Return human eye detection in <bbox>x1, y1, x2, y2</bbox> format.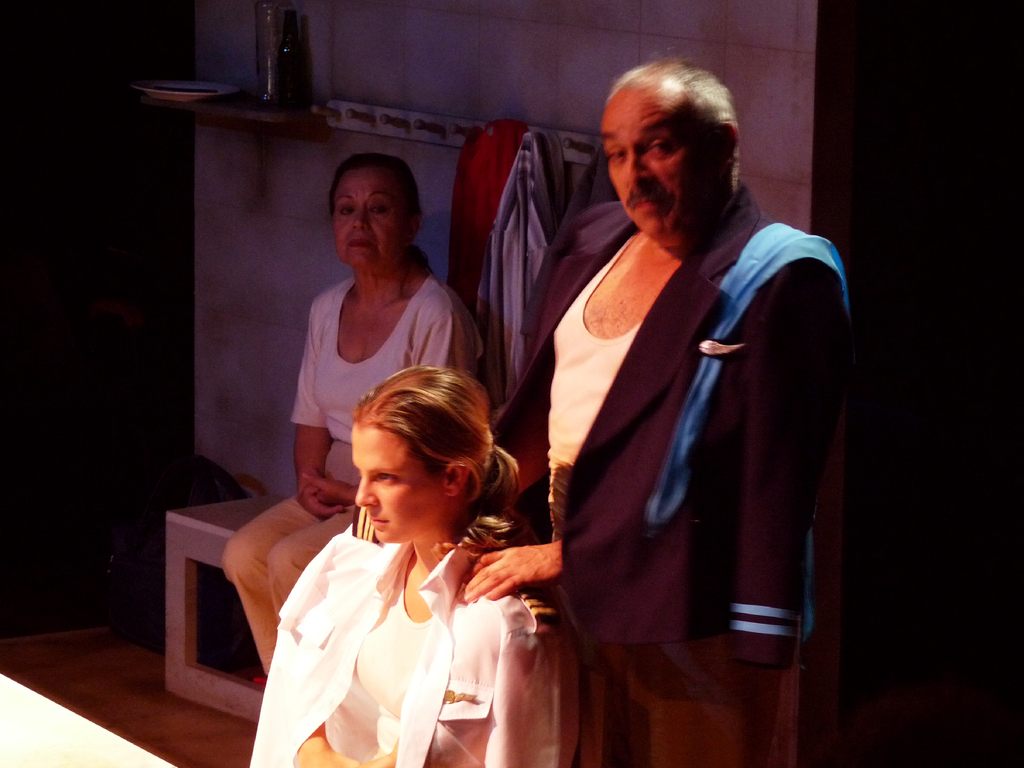
<bbox>367, 201, 389, 221</bbox>.
